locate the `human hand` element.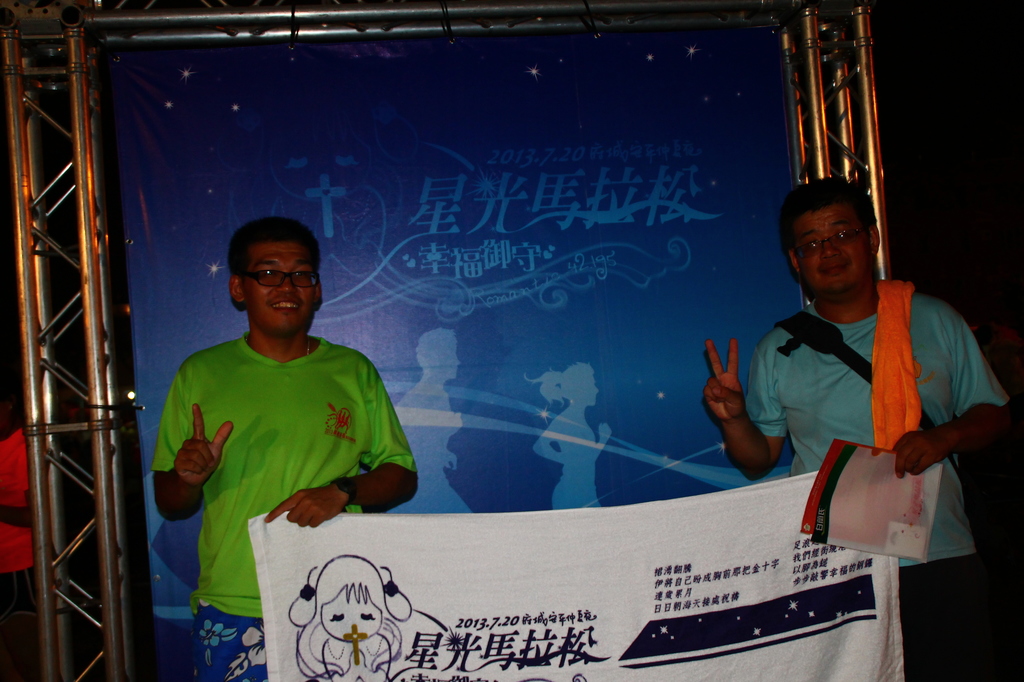
Element bbox: 175:403:234:488.
